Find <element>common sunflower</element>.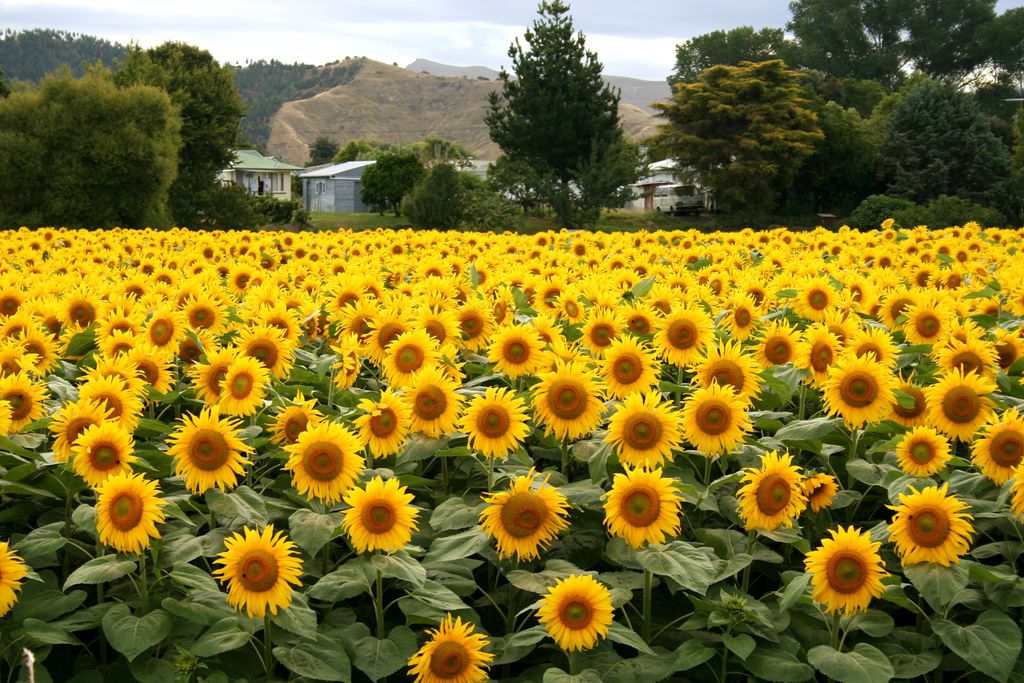
BBox(401, 375, 463, 432).
